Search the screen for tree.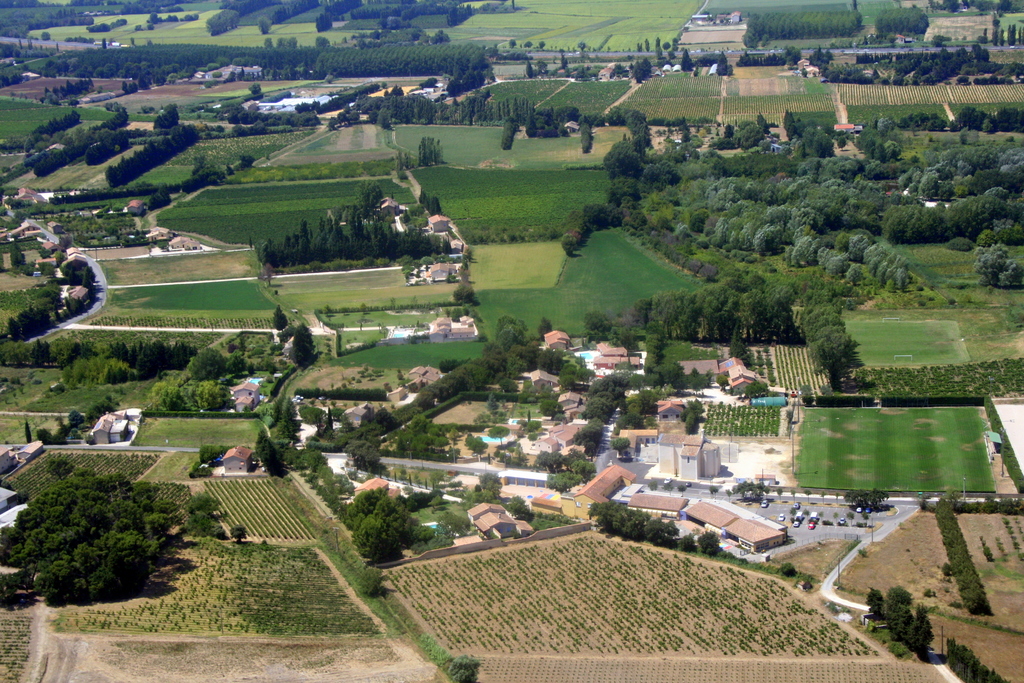
Found at <region>696, 532, 719, 556</region>.
